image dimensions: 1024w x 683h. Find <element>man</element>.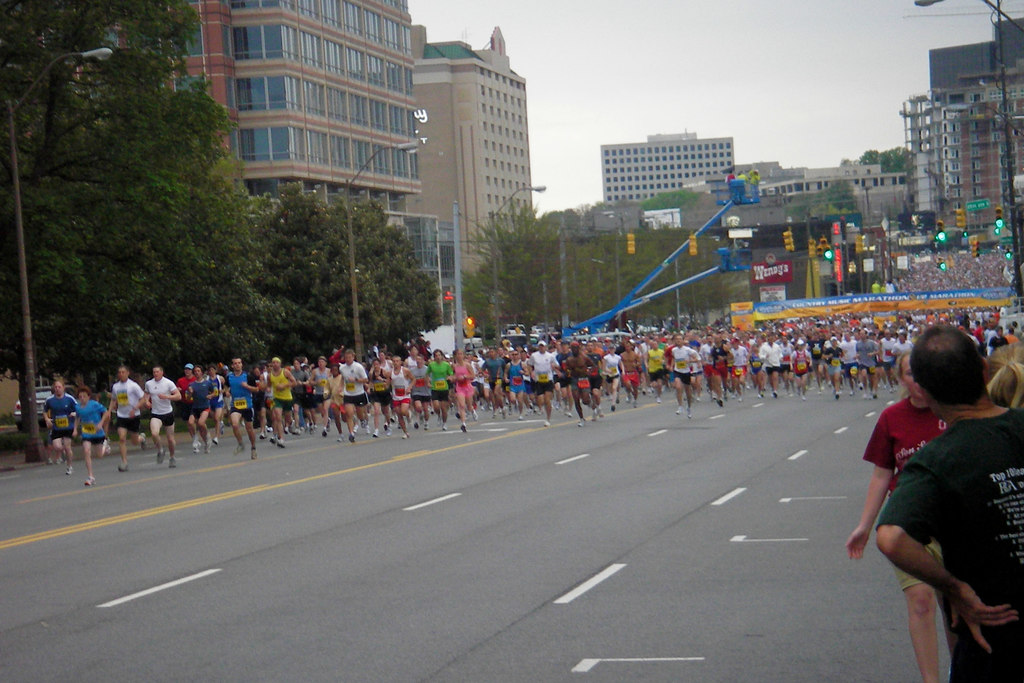
<bbox>206, 362, 230, 445</bbox>.
